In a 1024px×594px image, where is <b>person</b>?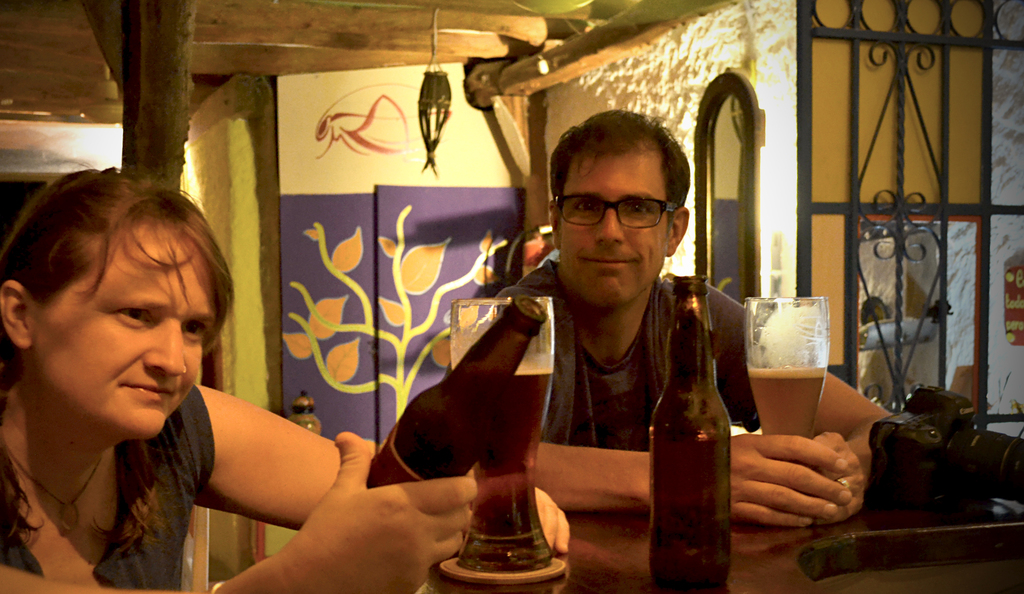
[0,165,572,593].
